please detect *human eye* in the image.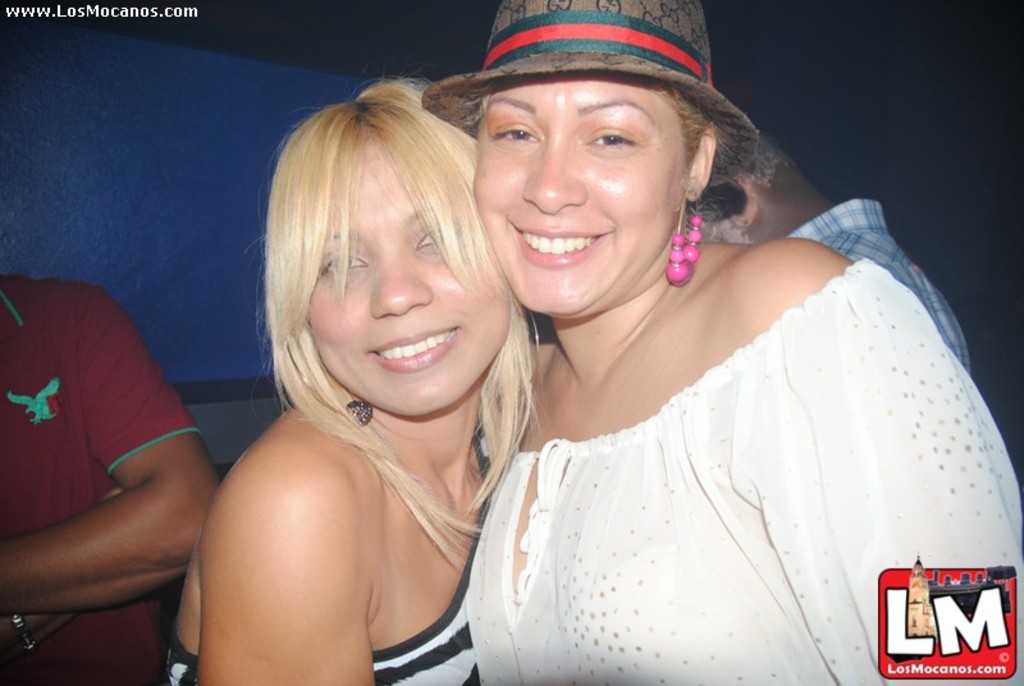
bbox=[323, 243, 370, 273].
